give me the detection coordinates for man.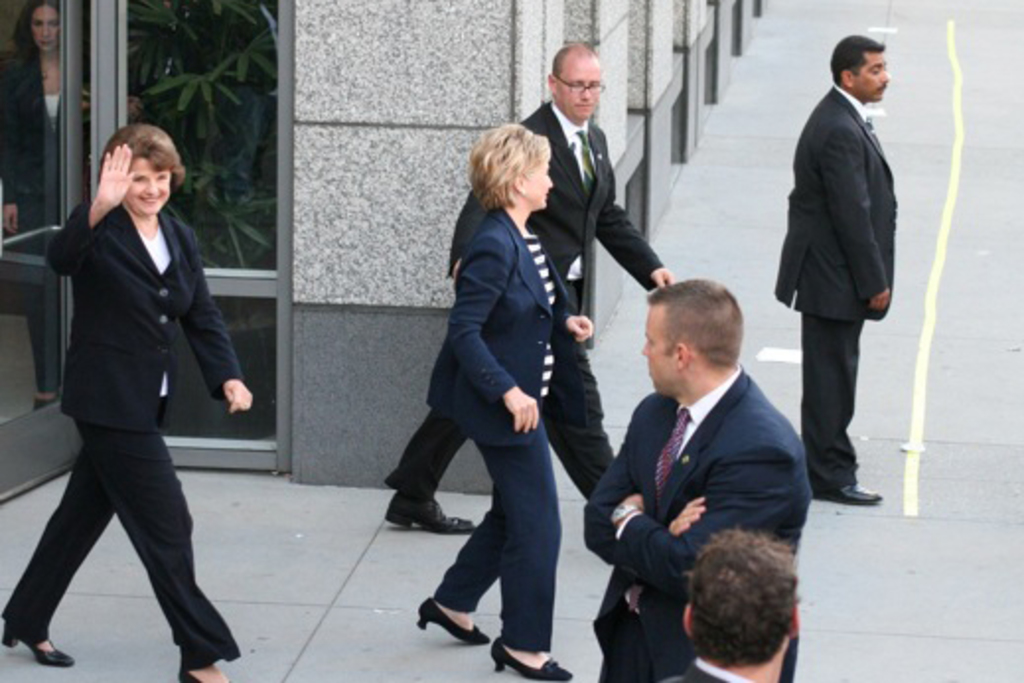
[left=580, top=278, right=811, bottom=681].
